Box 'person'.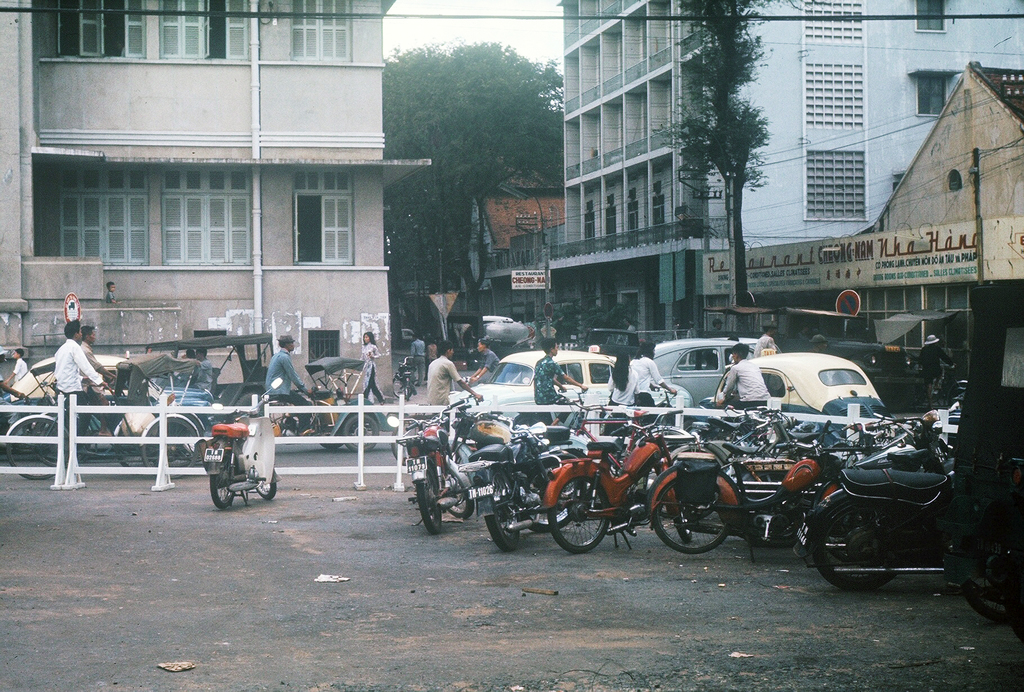
select_region(468, 340, 503, 387).
